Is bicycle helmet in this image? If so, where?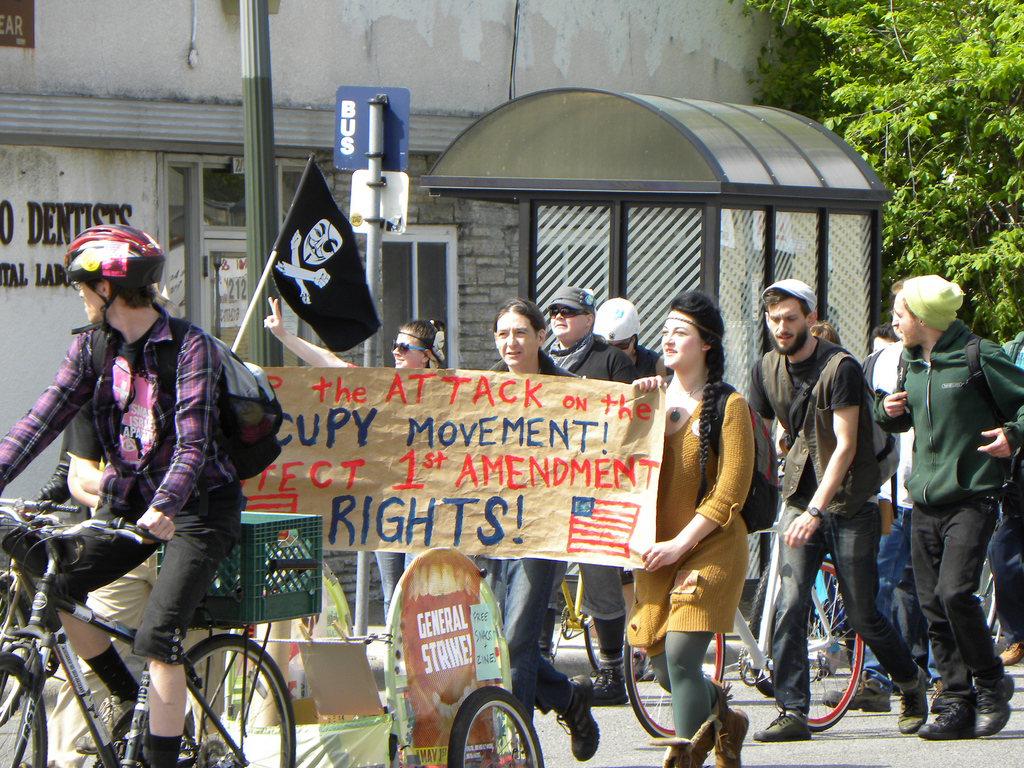
Yes, at pyautogui.locateOnScreen(65, 224, 161, 289).
